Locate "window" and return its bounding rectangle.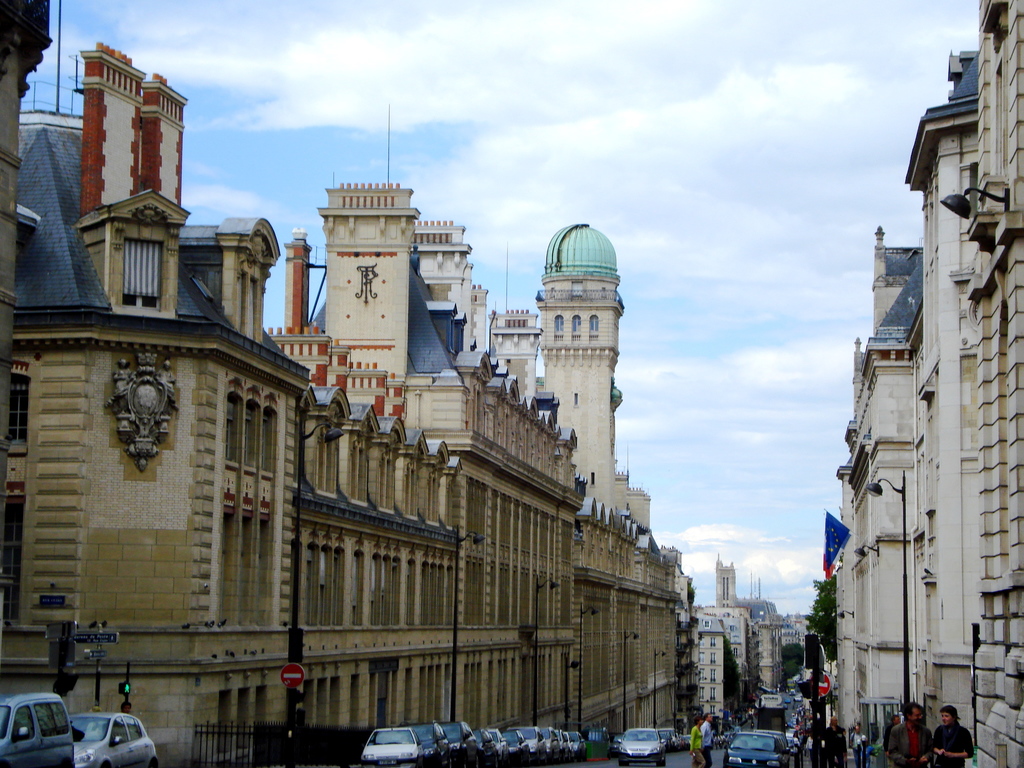
crop(695, 639, 703, 646).
